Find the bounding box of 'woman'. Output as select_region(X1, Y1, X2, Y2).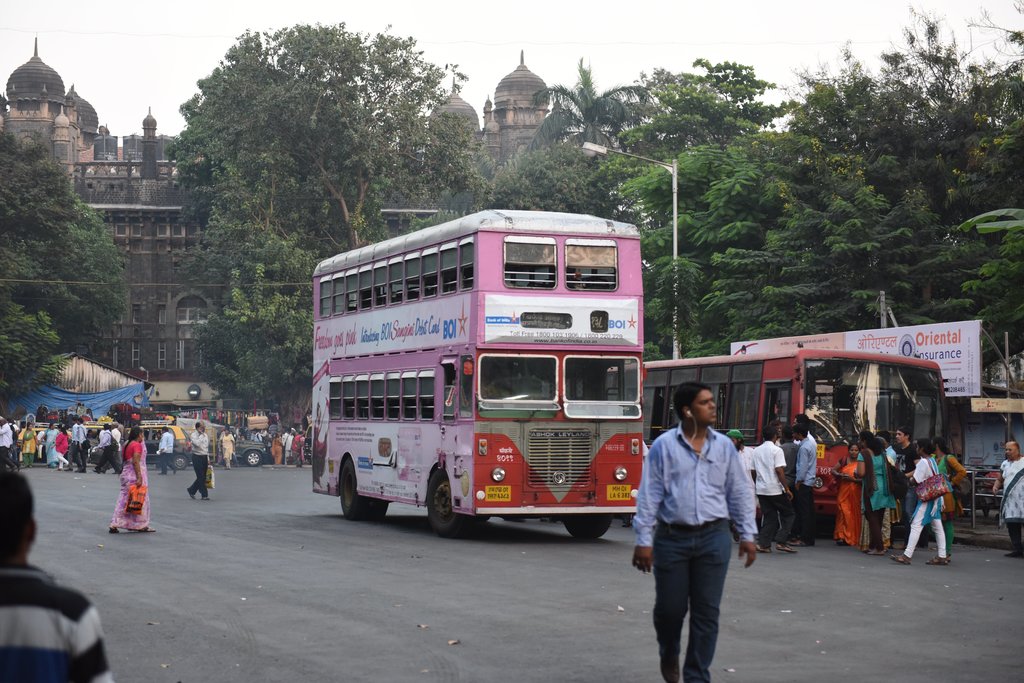
select_region(20, 425, 35, 467).
